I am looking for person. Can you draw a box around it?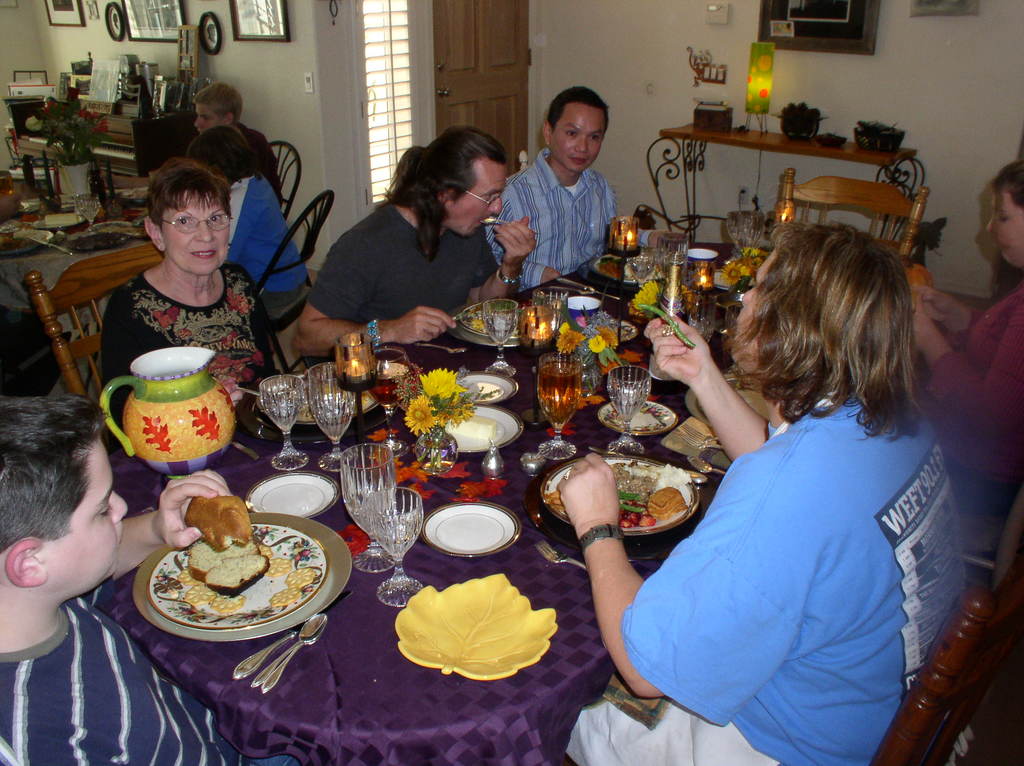
Sure, the bounding box is bbox=(547, 223, 966, 763).
